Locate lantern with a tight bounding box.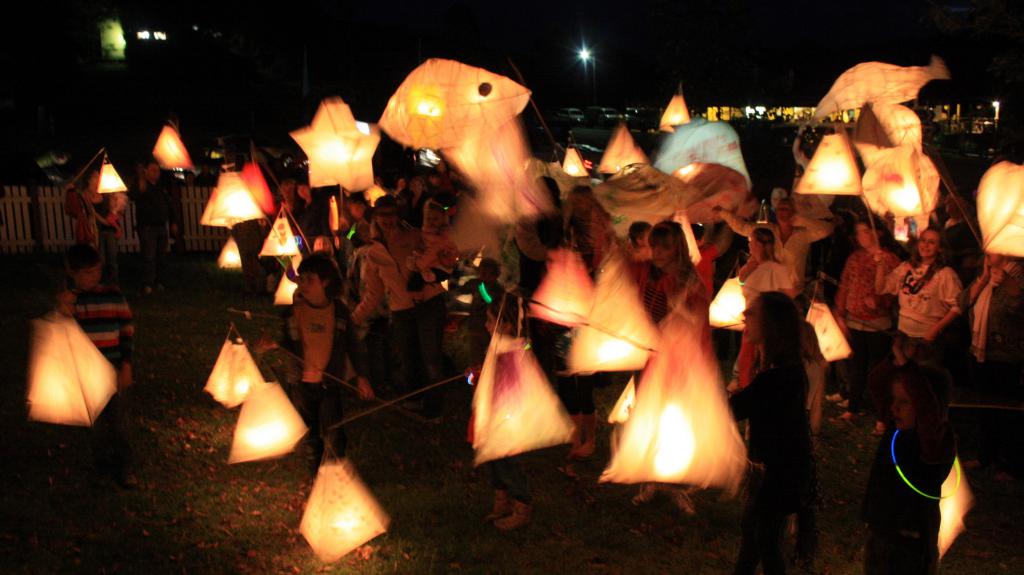
box=[152, 125, 188, 168].
